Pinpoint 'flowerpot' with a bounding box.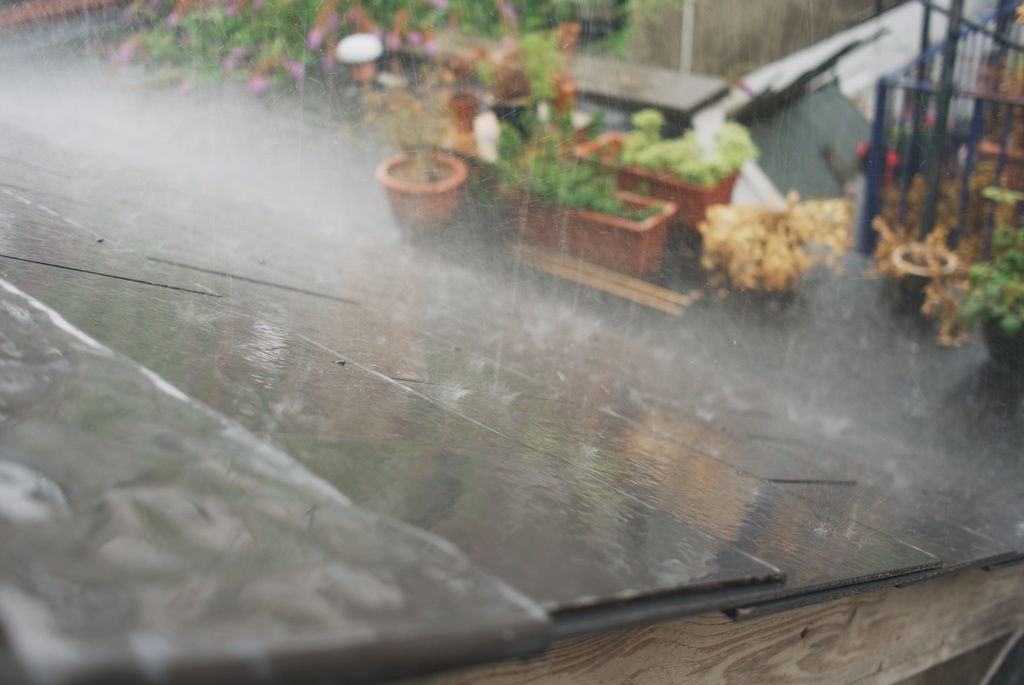
box=[375, 149, 465, 237].
